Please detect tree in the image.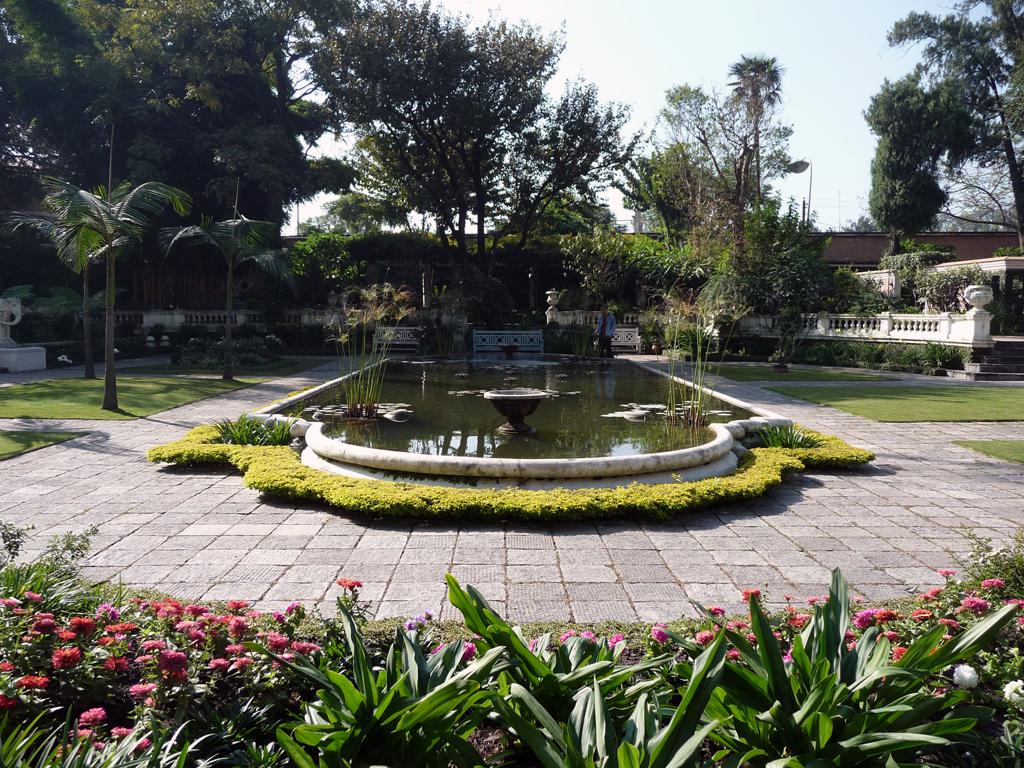
Rect(654, 49, 806, 240).
